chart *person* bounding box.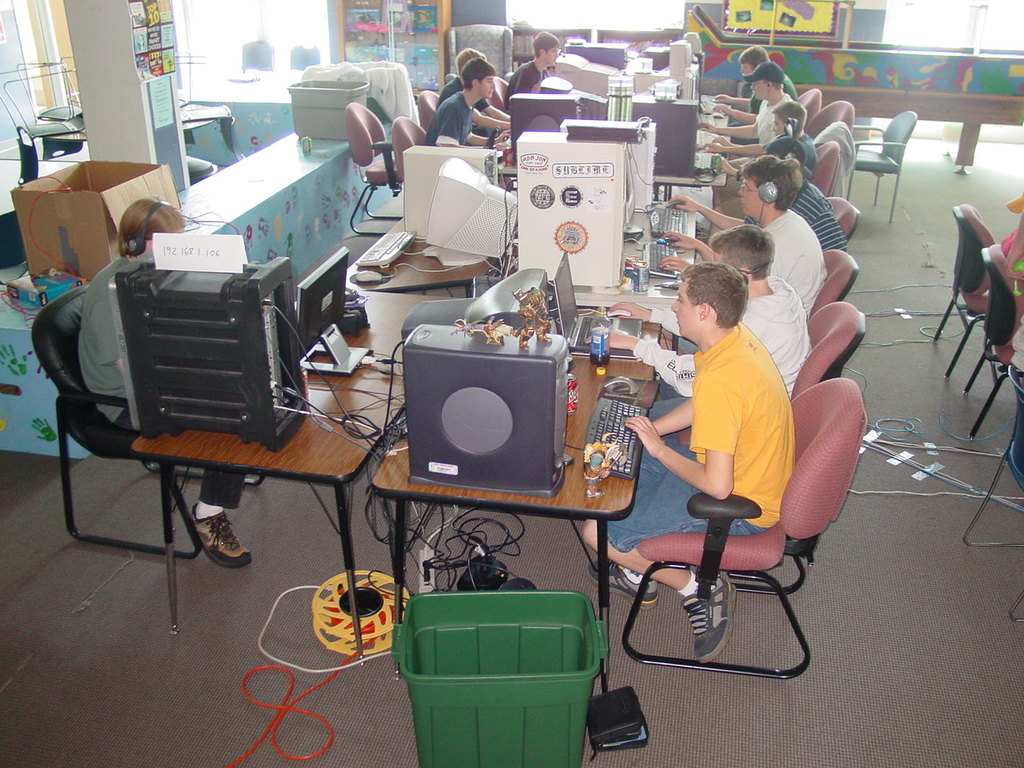
Charted: rect(594, 46, 846, 660).
